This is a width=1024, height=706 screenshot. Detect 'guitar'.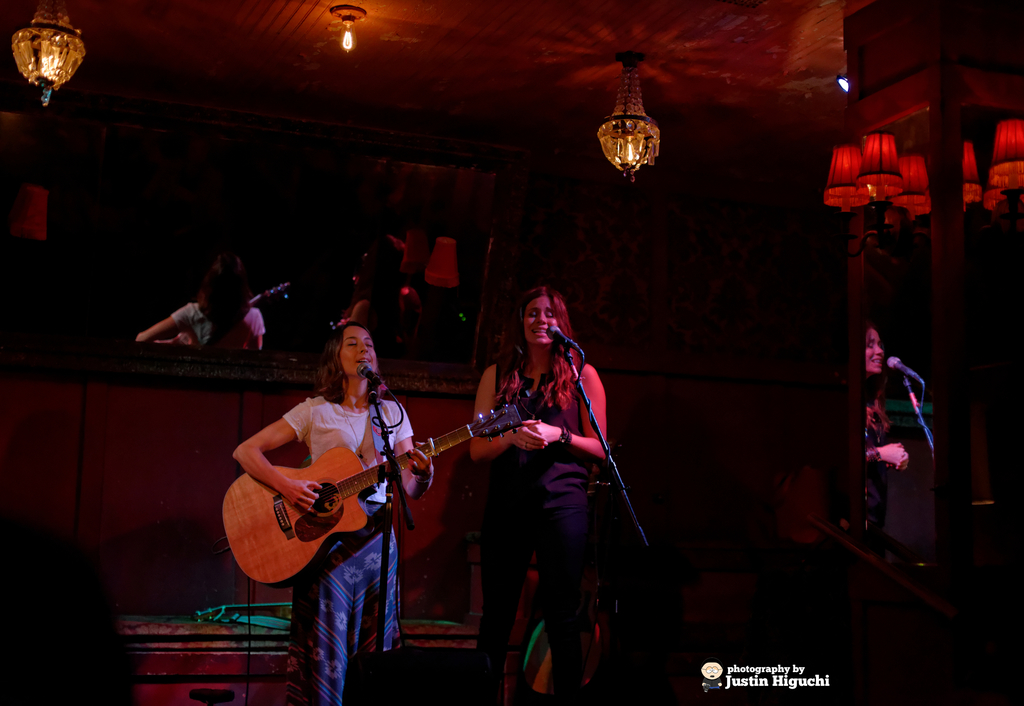
220 403 524 590.
